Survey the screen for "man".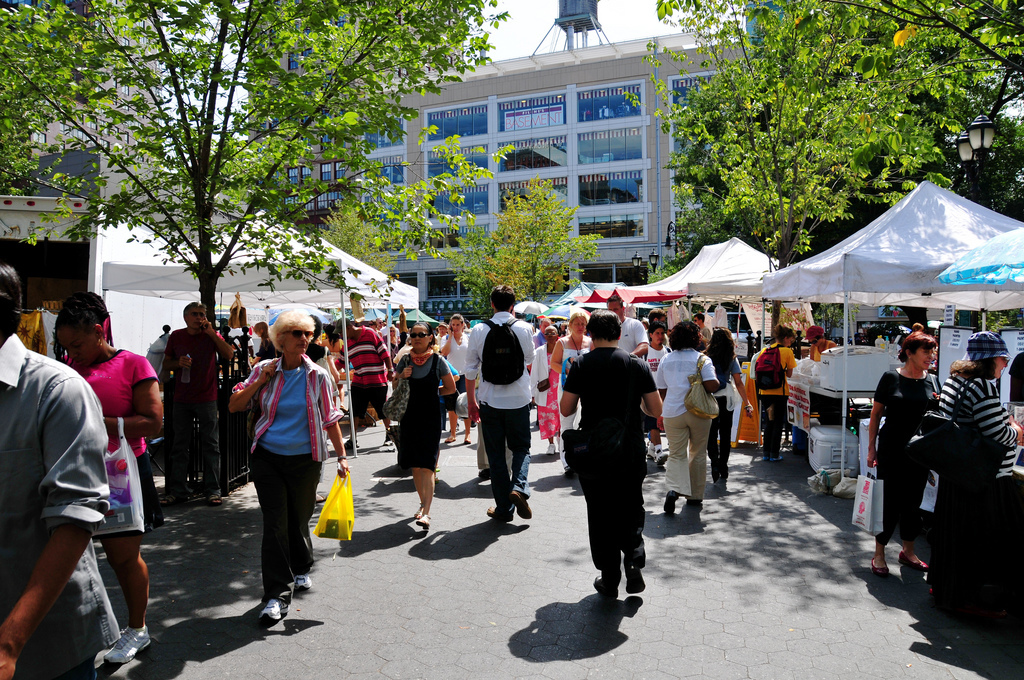
Survey found: bbox=(333, 313, 397, 430).
